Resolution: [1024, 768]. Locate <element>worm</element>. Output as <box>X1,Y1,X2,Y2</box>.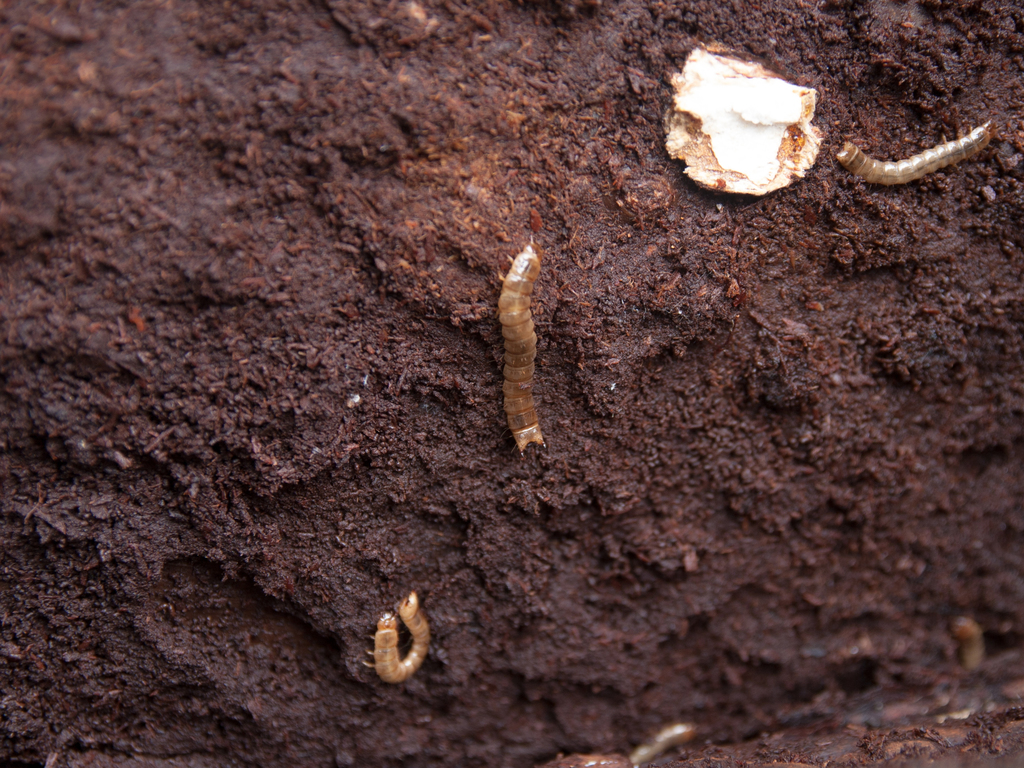
<box>365,592,431,682</box>.
